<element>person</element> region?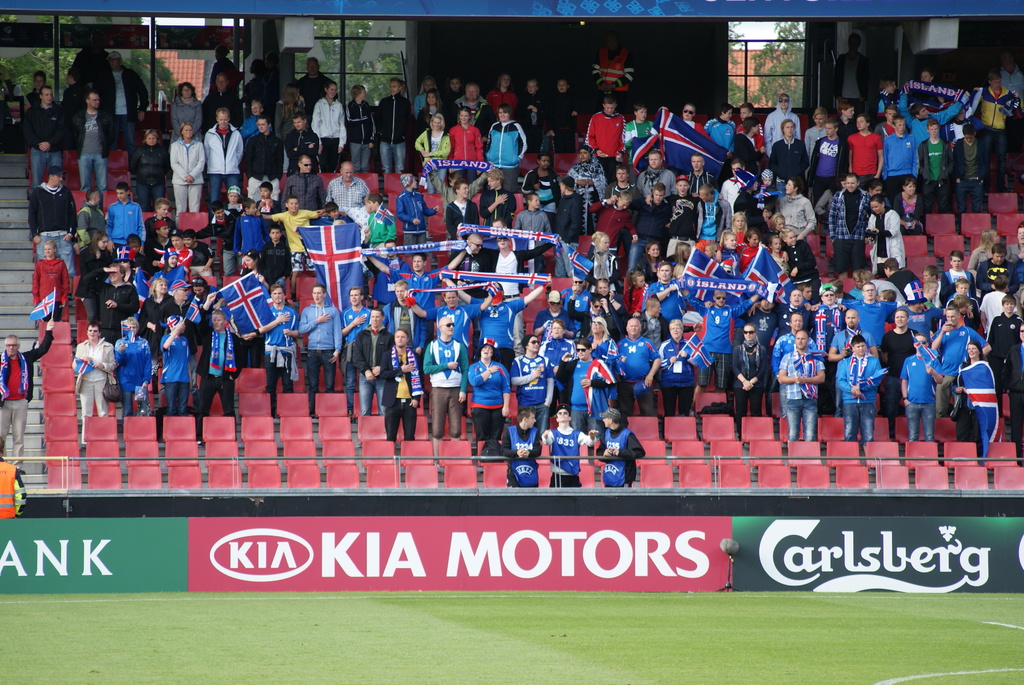
bbox(655, 315, 705, 425)
